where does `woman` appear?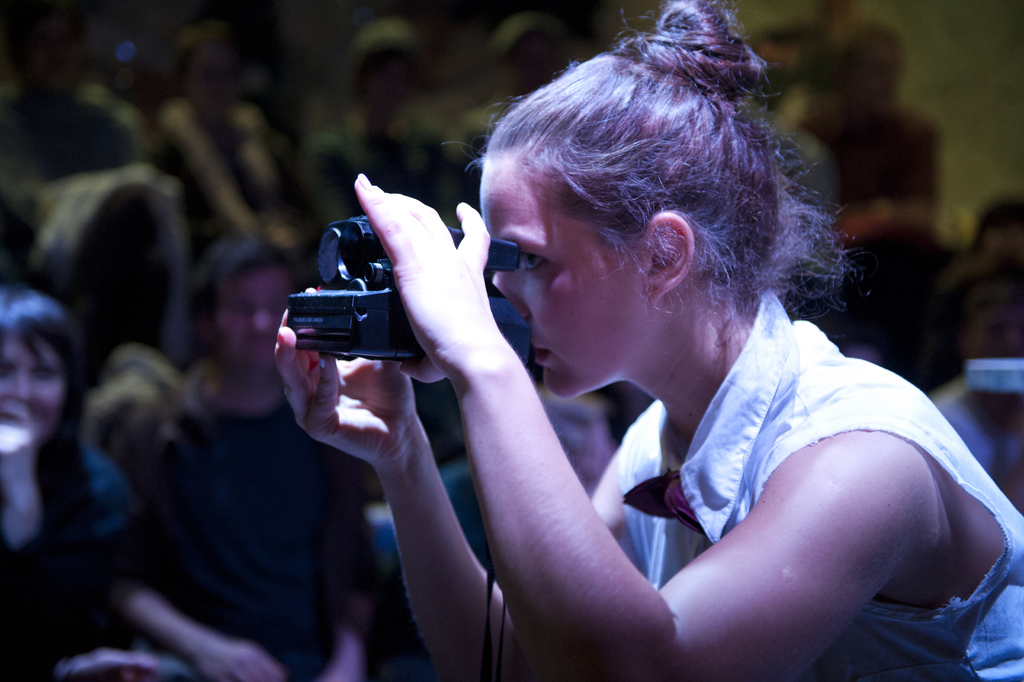
Appears at rect(0, 295, 172, 681).
